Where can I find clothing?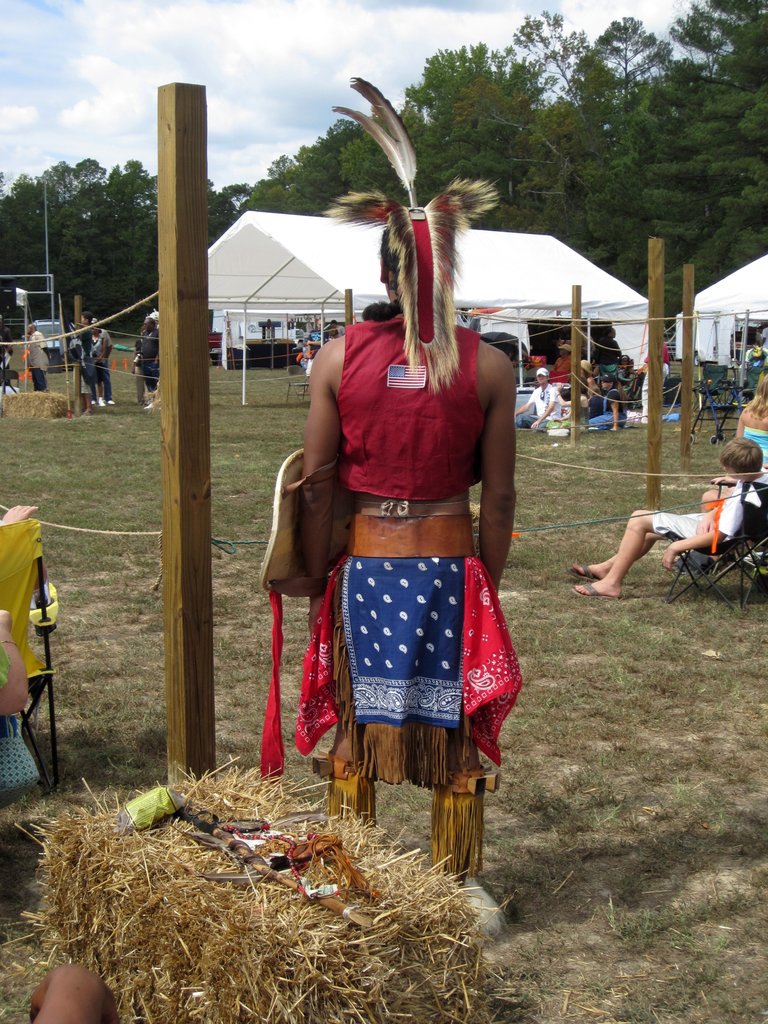
You can find it at 651:474:746:557.
